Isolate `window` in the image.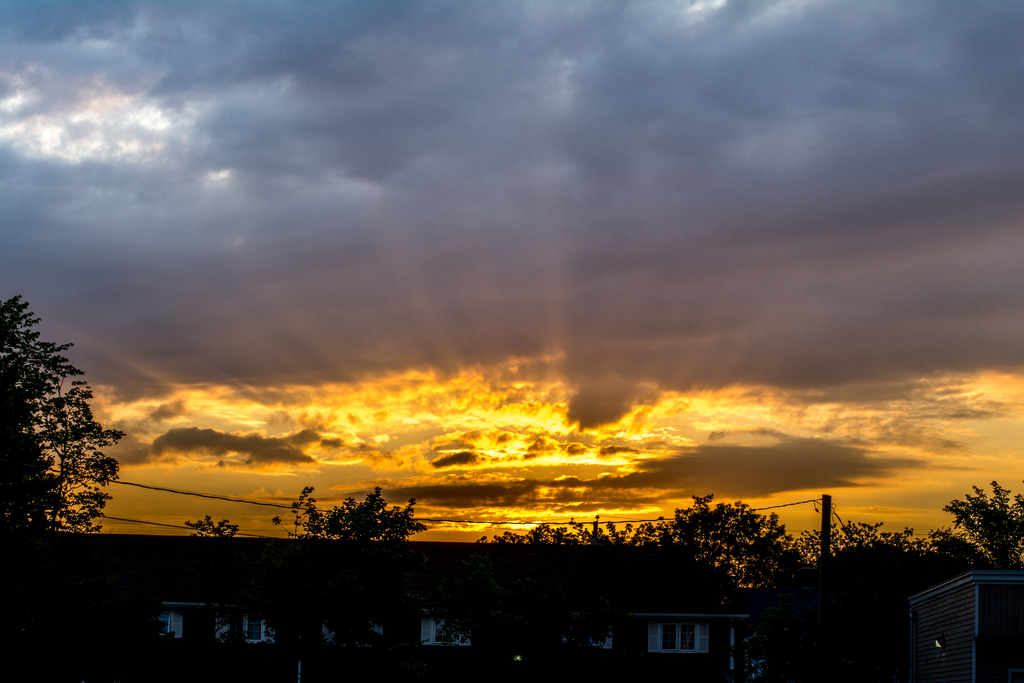
Isolated region: 214 609 279 646.
